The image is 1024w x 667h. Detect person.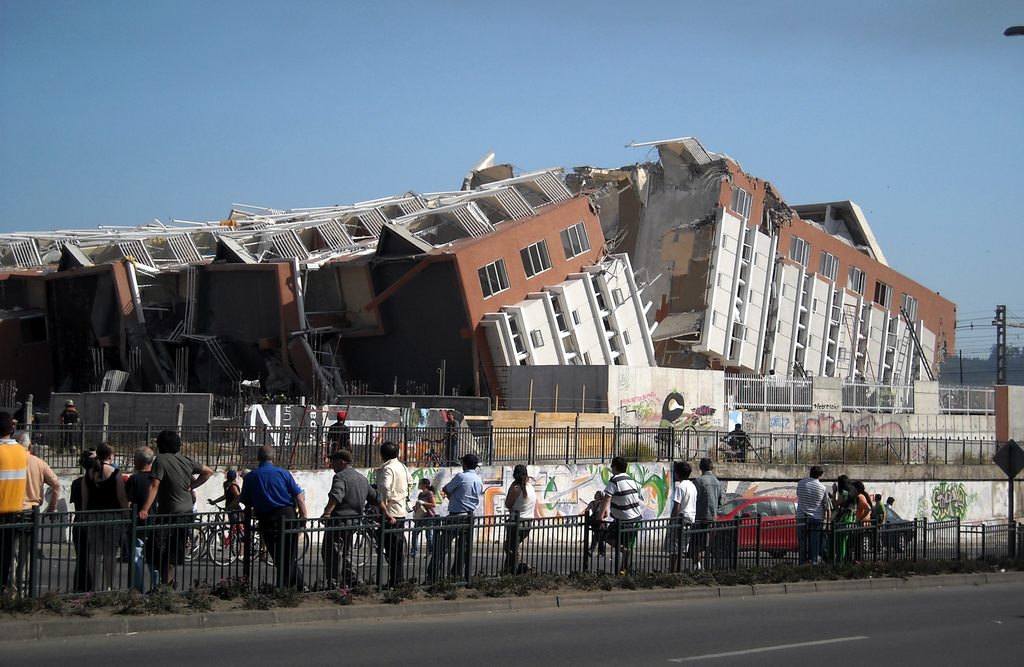
Detection: <box>493,462,537,580</box>.
